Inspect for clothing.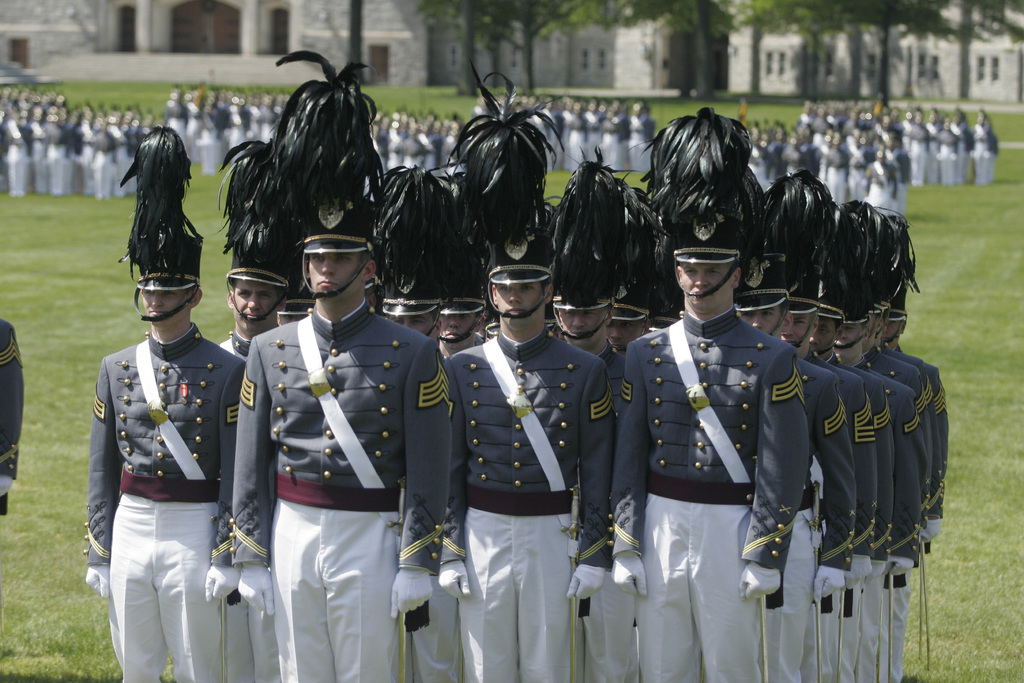
Inspection: 405:563:461:682.
